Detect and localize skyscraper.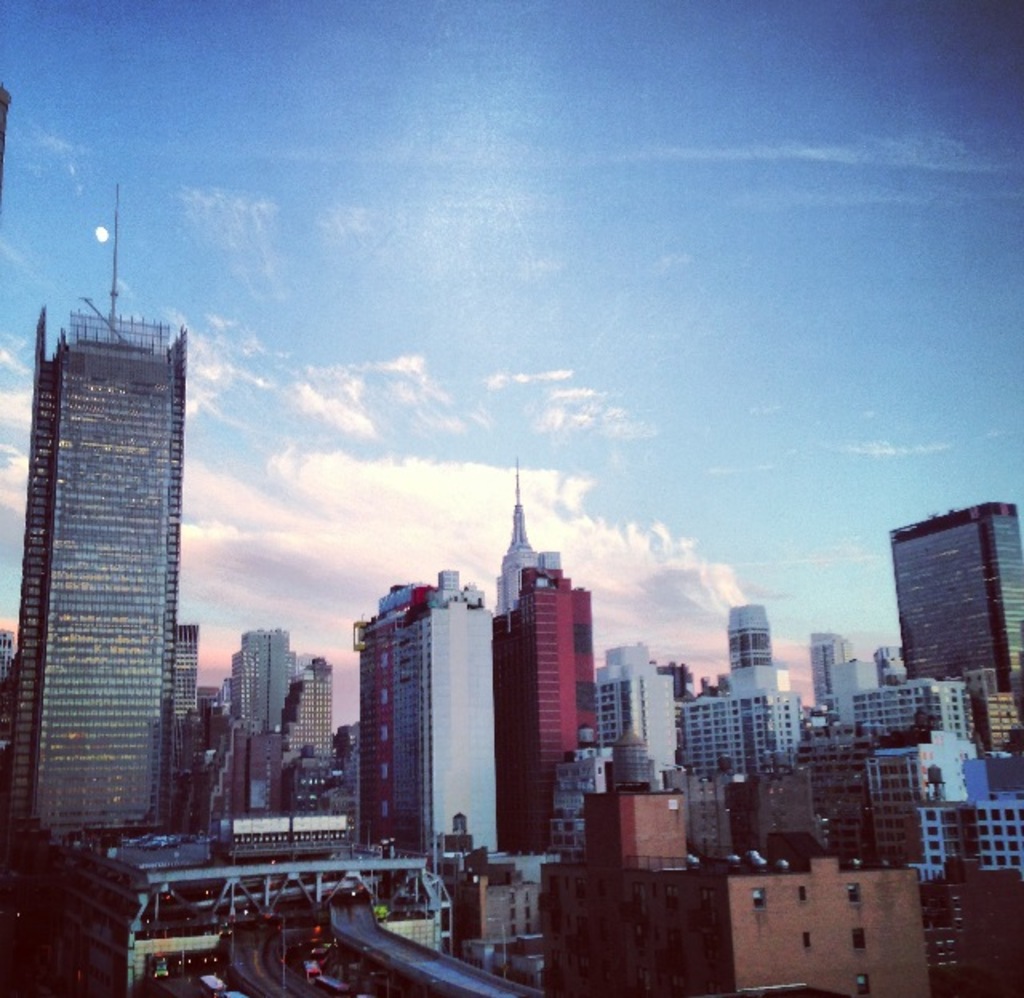
Localized at {"left": 2, "top": 184, "right": 190, "bottom": 868}.
